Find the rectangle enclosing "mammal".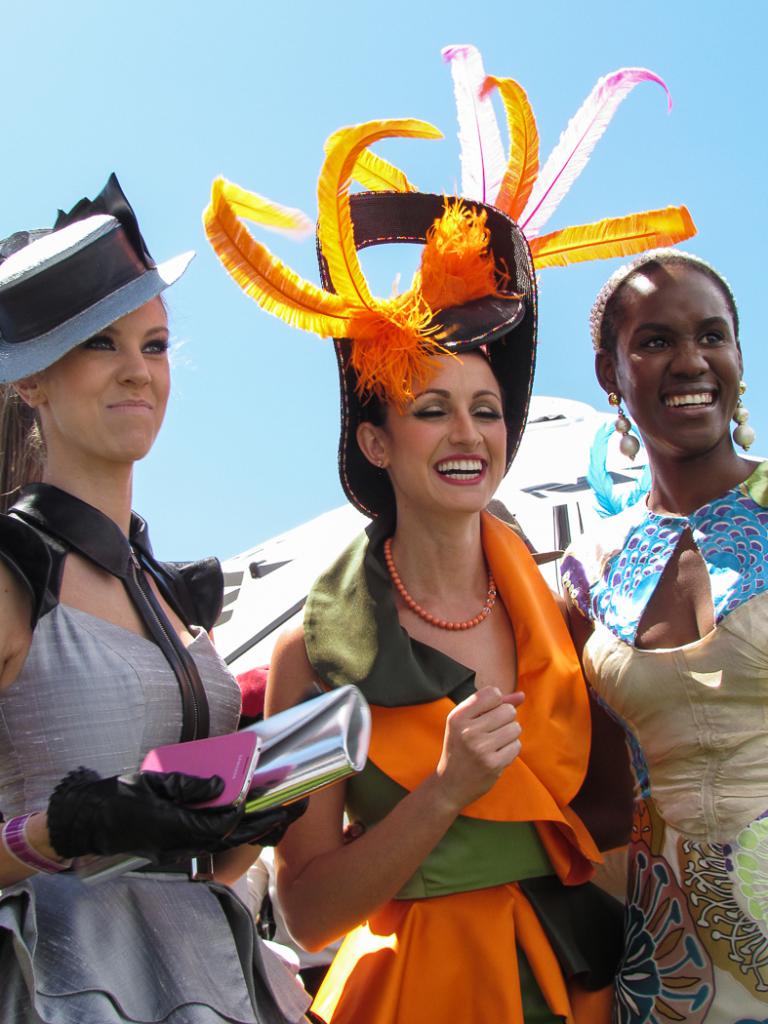
select_region(557, 256, 767, 1023).
